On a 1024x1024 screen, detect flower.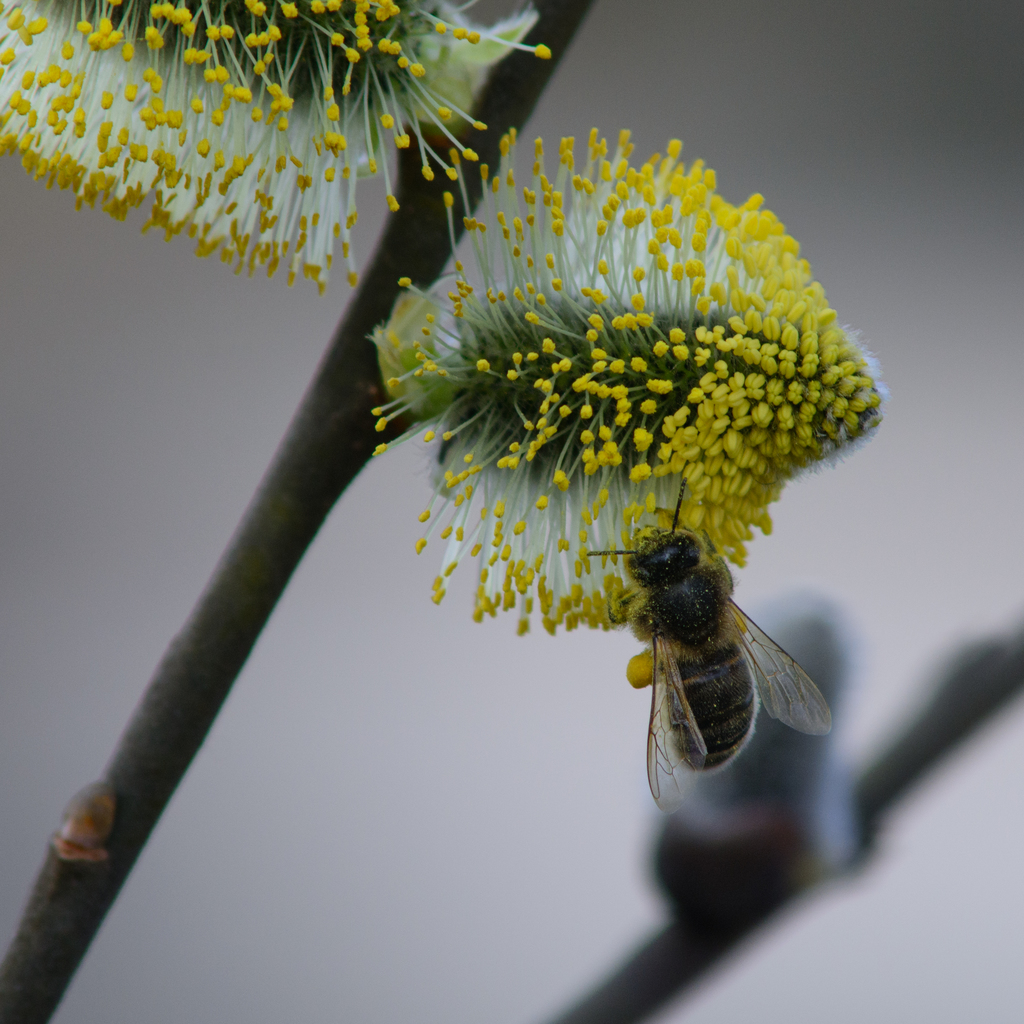
(0, 0, 553, 297).
